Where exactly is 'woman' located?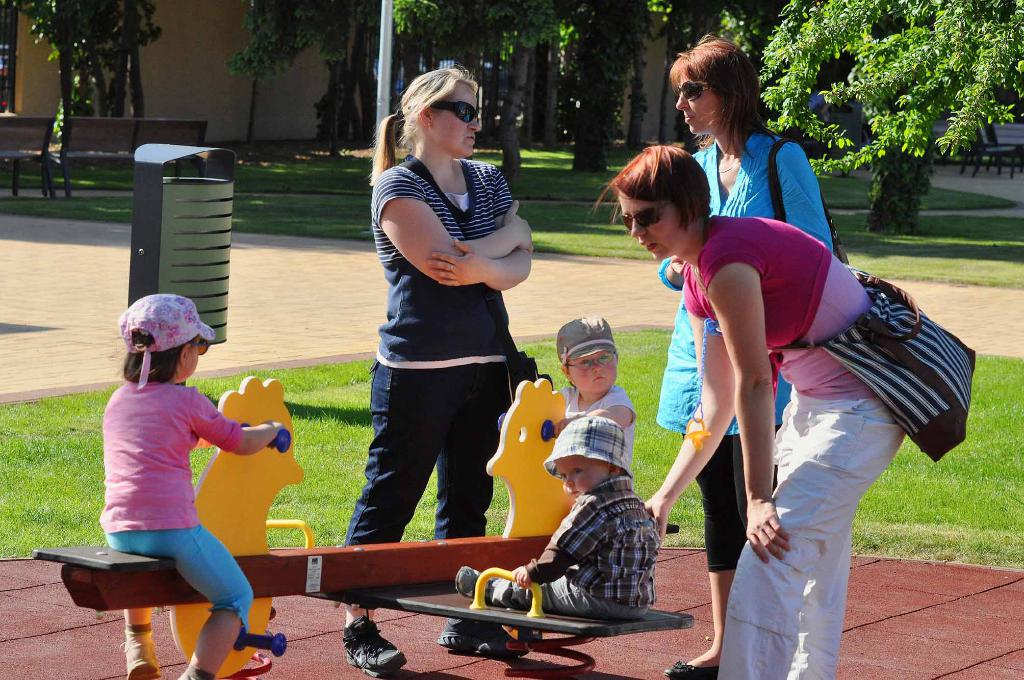
Its bounding box is region(588, 143, 905, 679).
